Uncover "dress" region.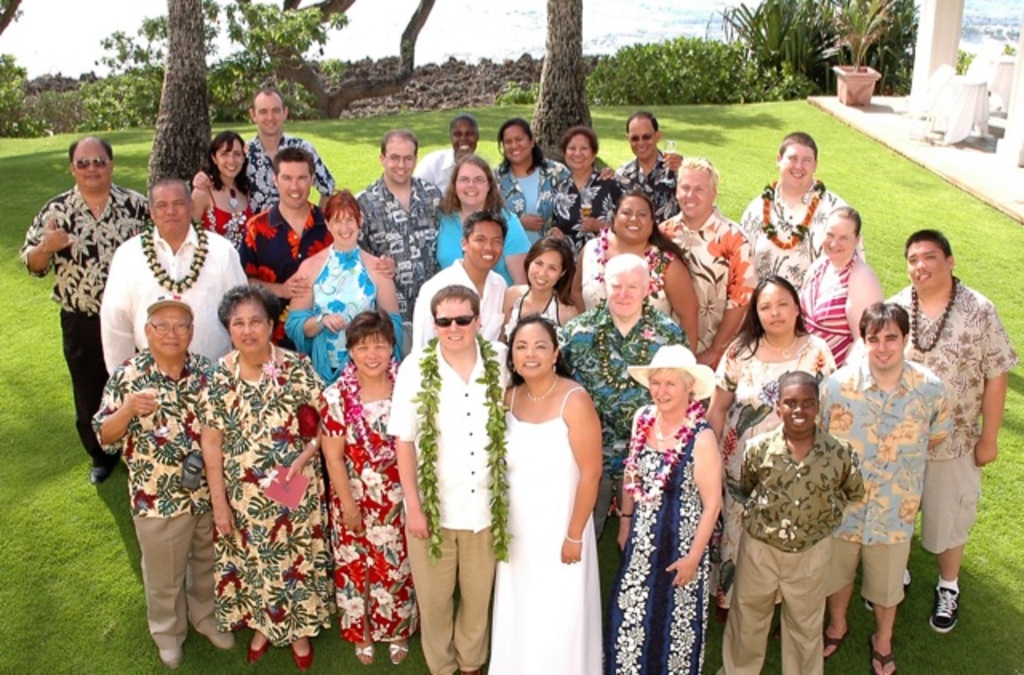
Uncovered: region(302, 248, 384, 385).
